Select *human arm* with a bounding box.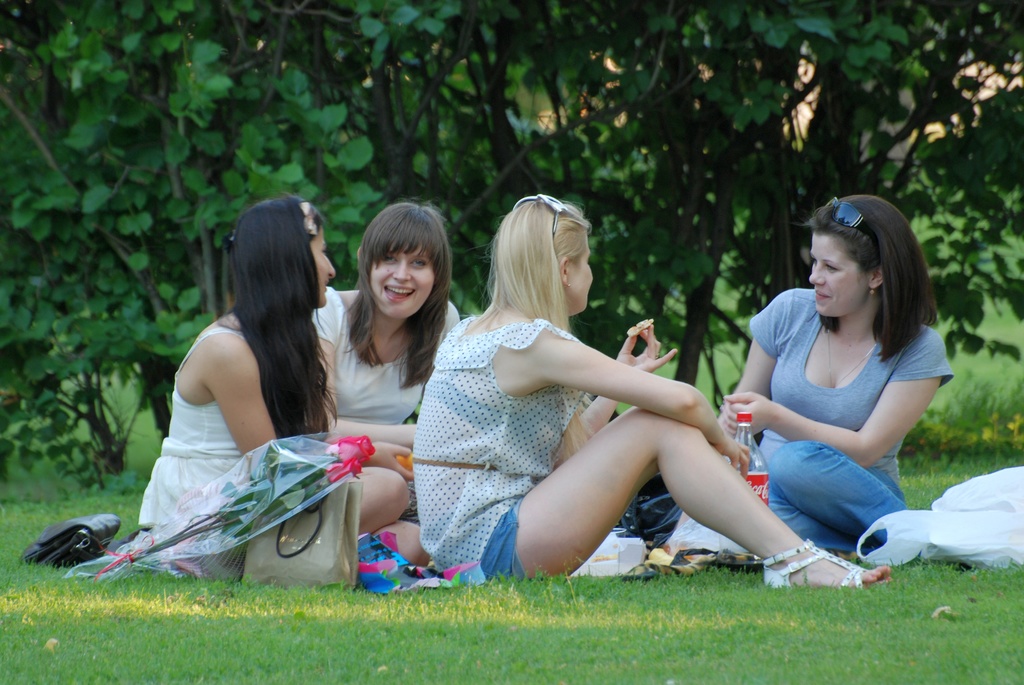
rect(724, 326, 952, 465).
